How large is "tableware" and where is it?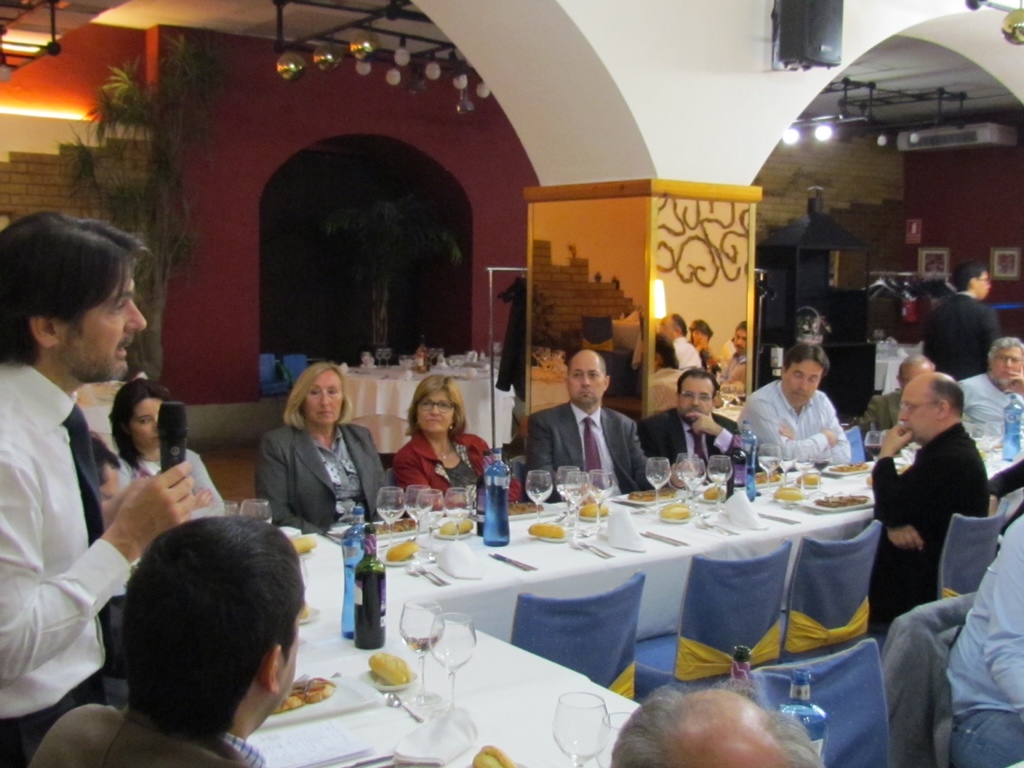
Bounding box: [403, 562, 451, 587].
